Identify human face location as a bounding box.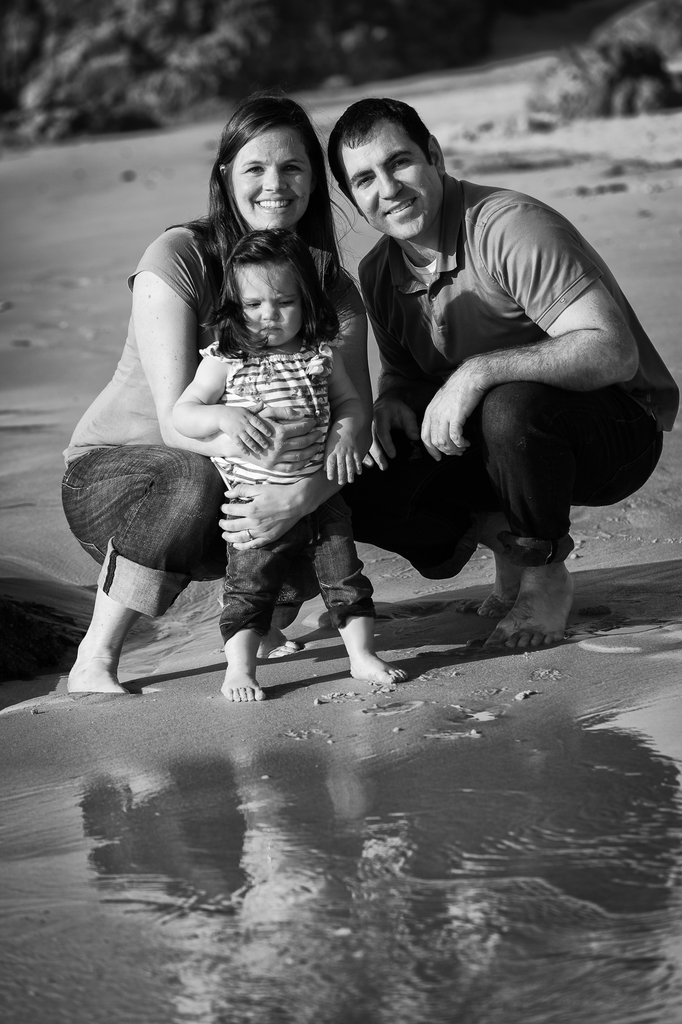
[left=228, top=256, right=305, bottom=347].
